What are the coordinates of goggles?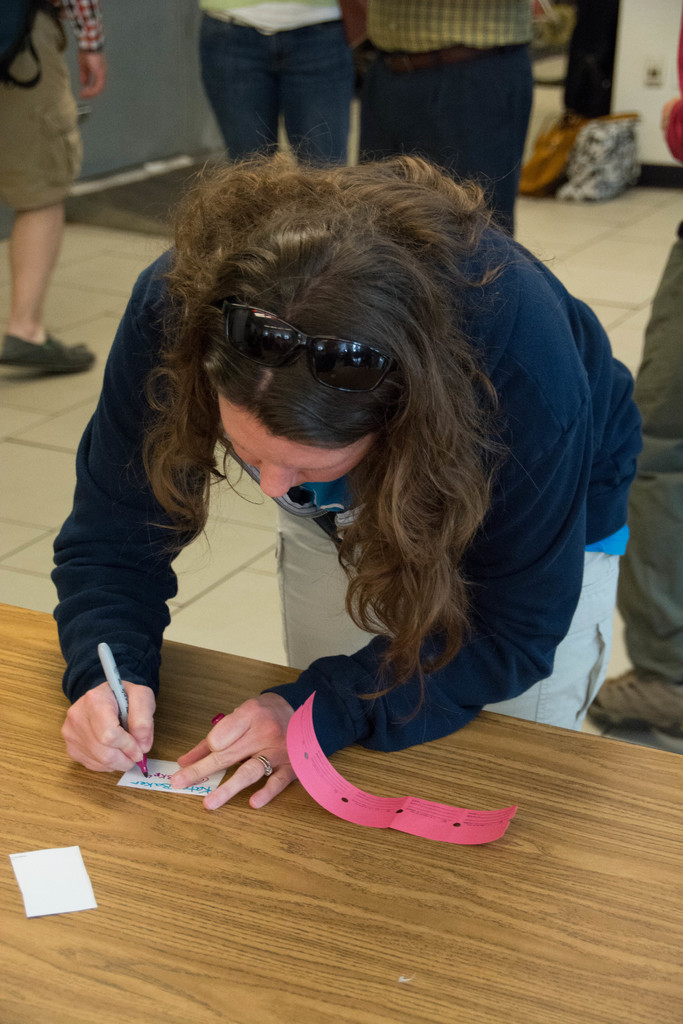
bbox(221, 303, 420, 391).
